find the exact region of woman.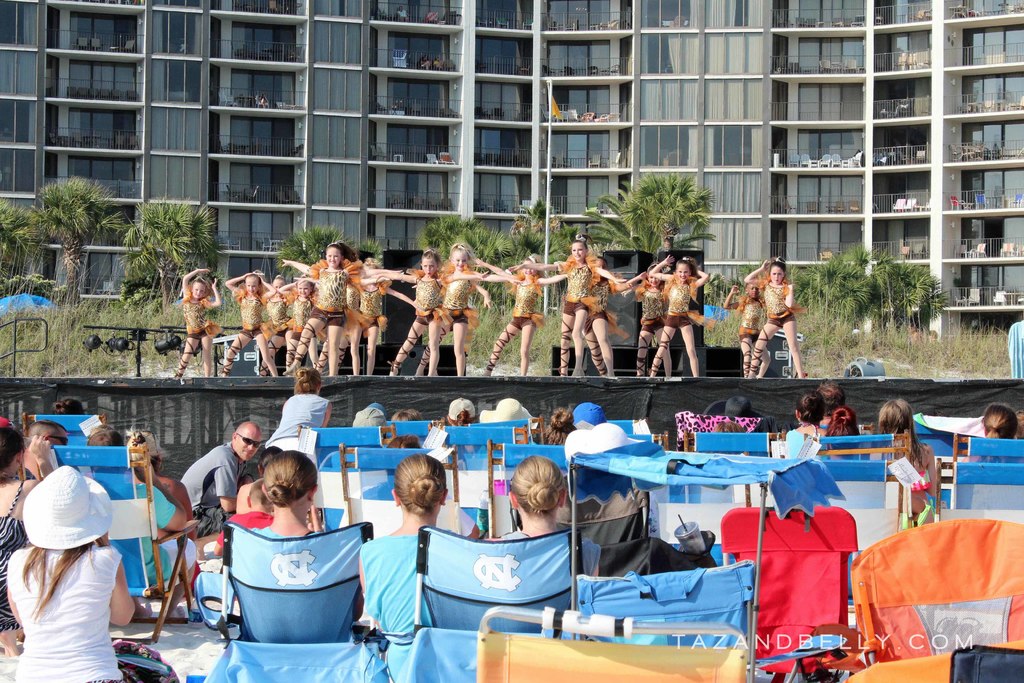
Exact region: box(124, 428, 198, 529).
